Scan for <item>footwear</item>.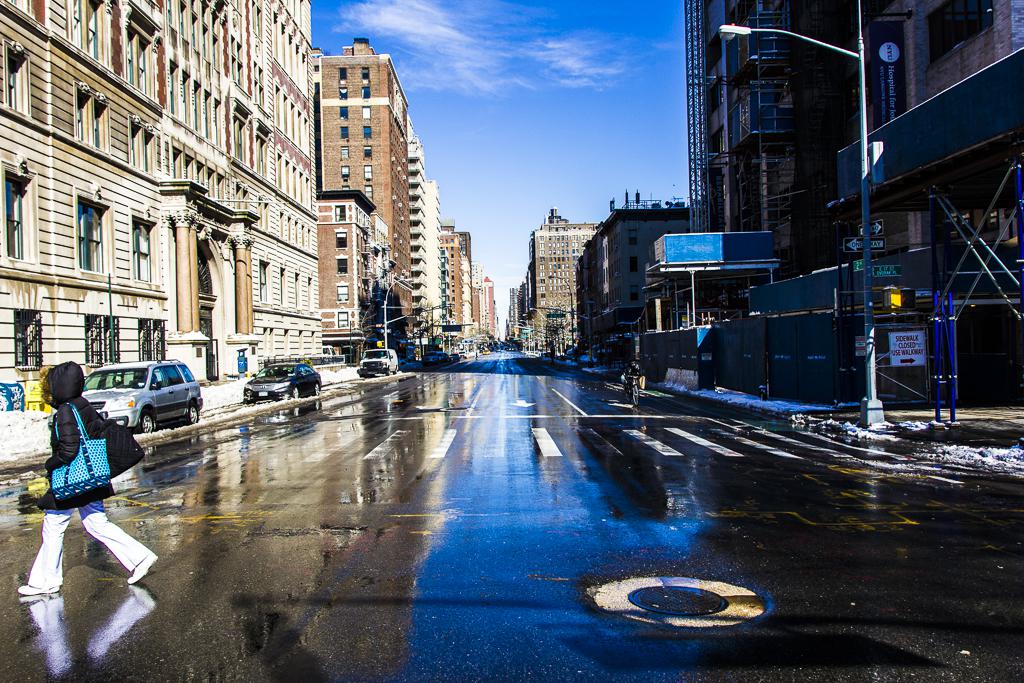
Scan result: box(19, 584, 56, 593).
